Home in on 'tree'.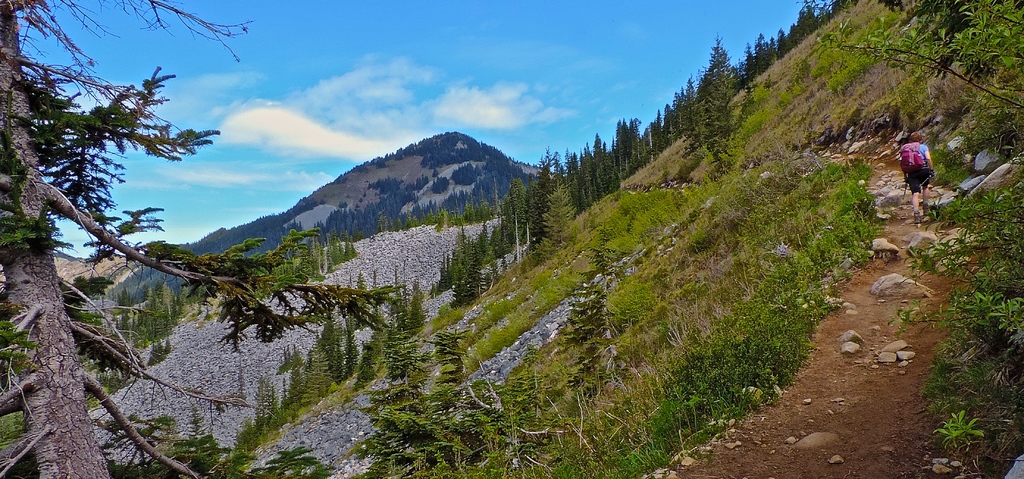
Homed in at box=[735, 0, 856, 86].
